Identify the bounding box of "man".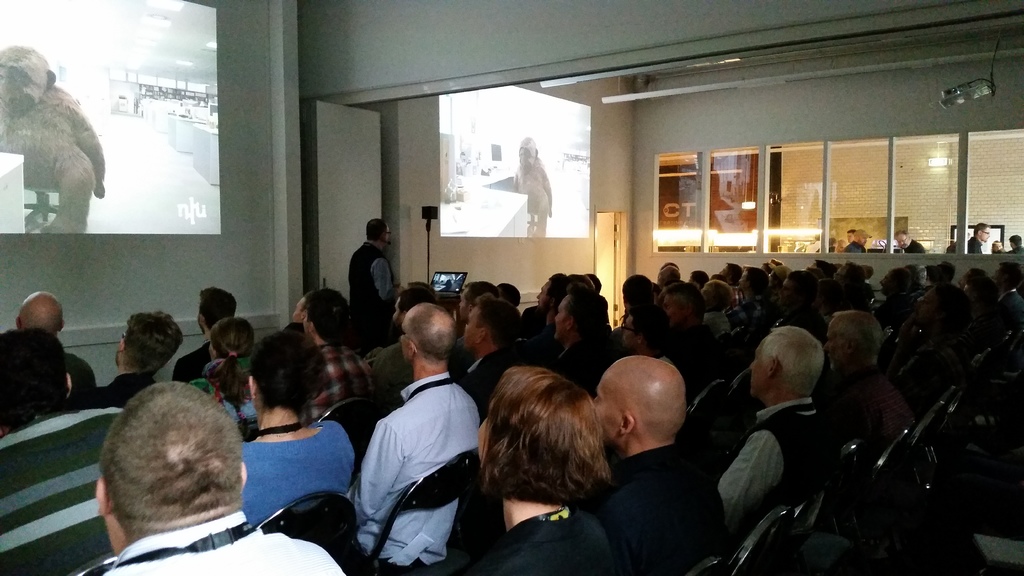
bbox=[567, 355, 724, 575].
